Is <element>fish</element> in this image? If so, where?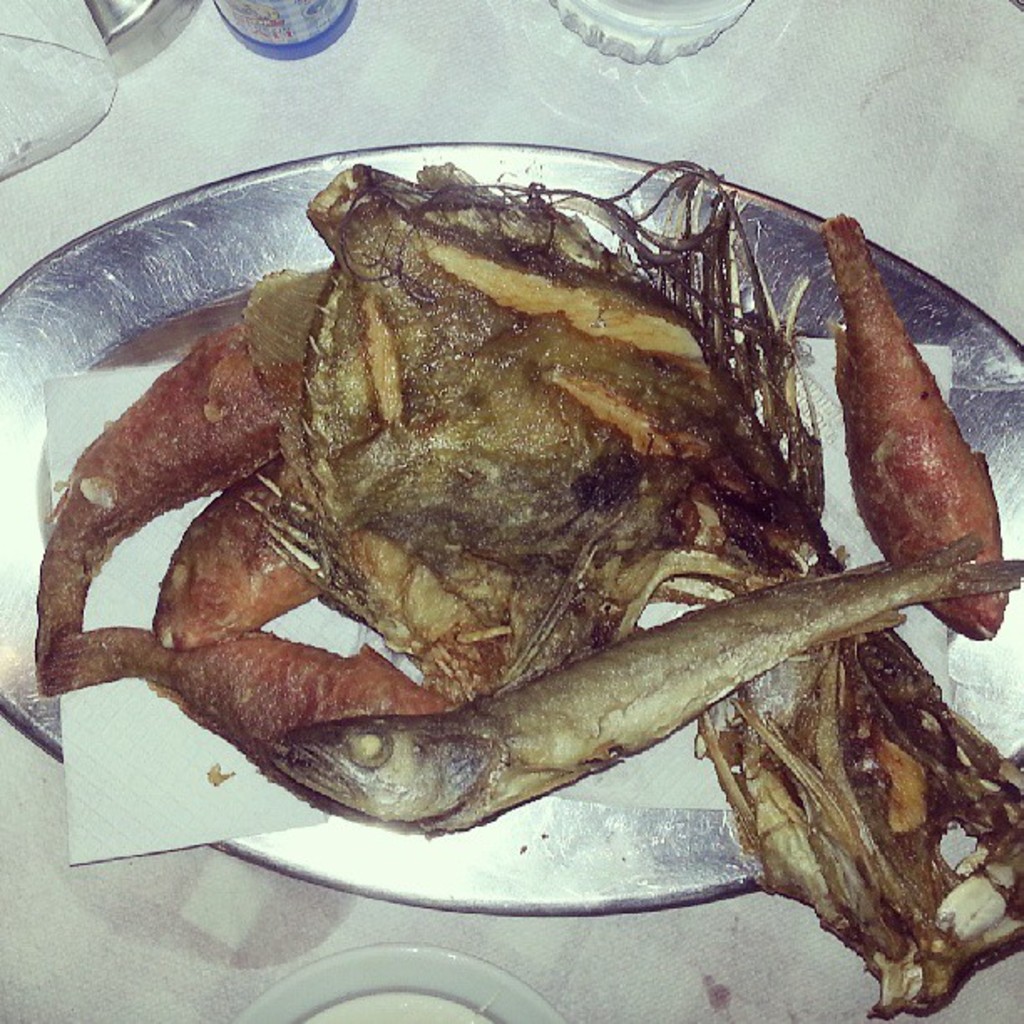
Yes, at 253 524 1022 838.
